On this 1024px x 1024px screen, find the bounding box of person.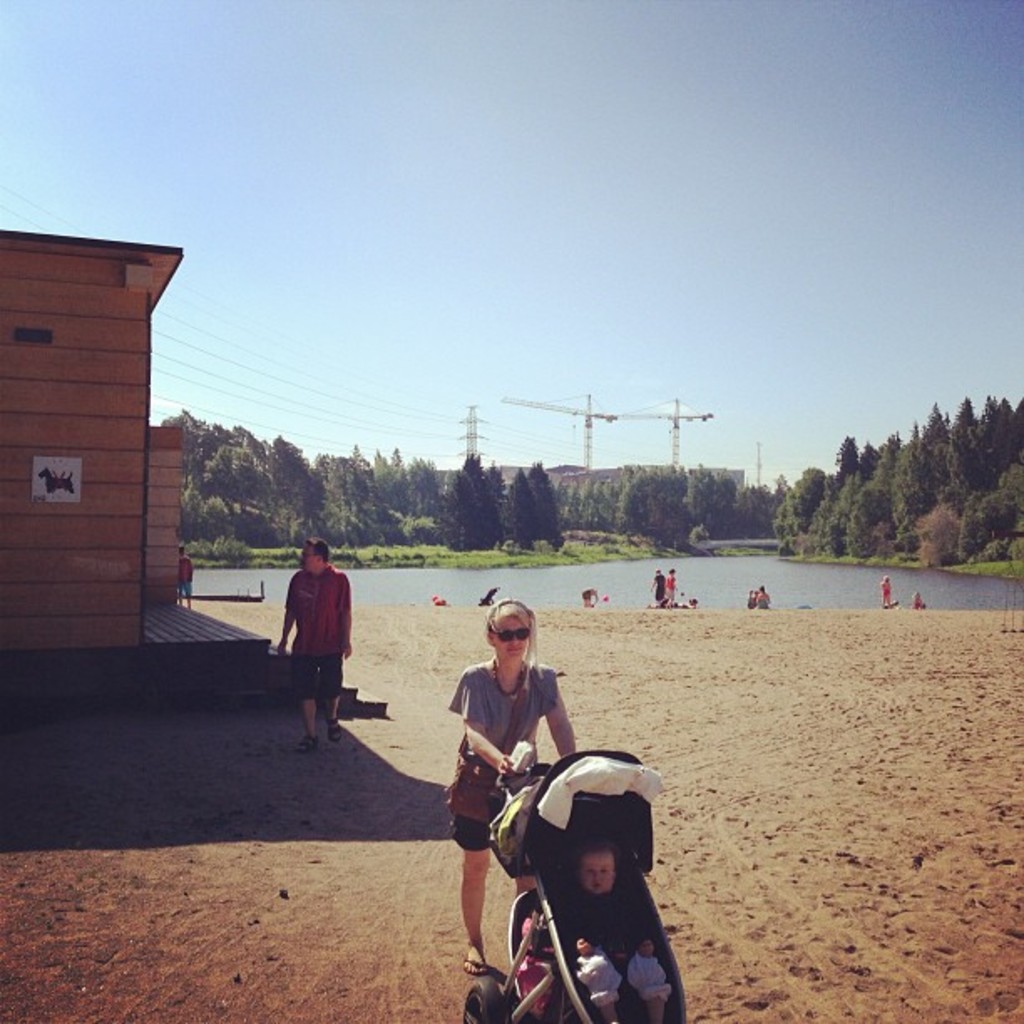
Bounding box: {"left": 661, "top": 569, "right": 676, "bottom": 609}.
